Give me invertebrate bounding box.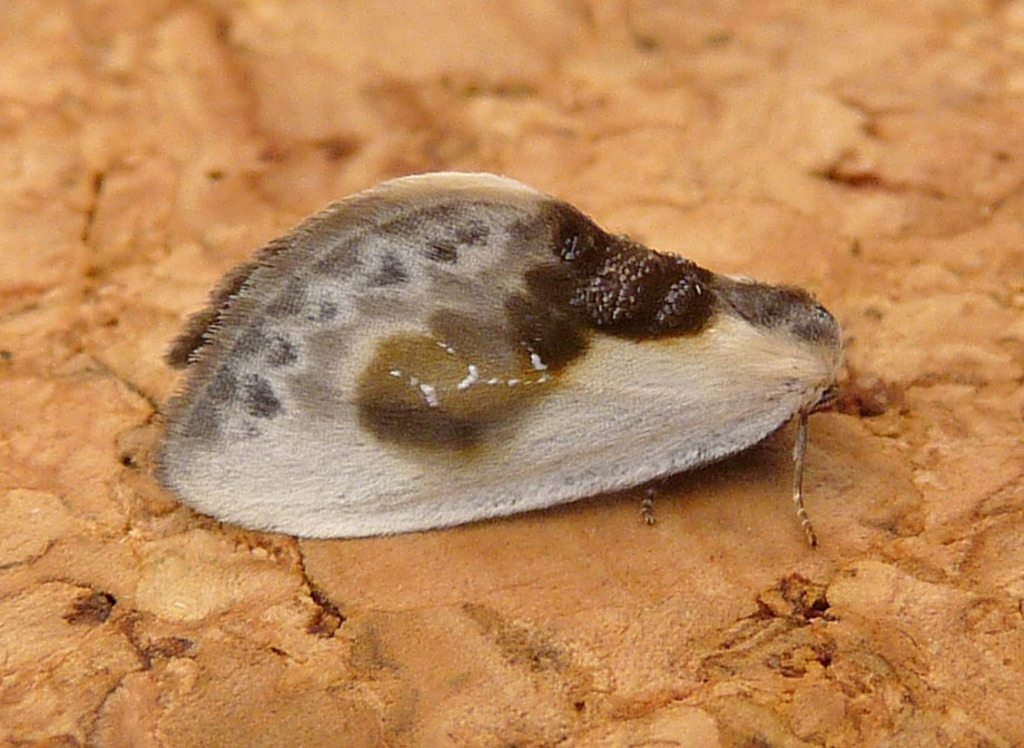
[left=147, top=166, right=848, bottom=548].
